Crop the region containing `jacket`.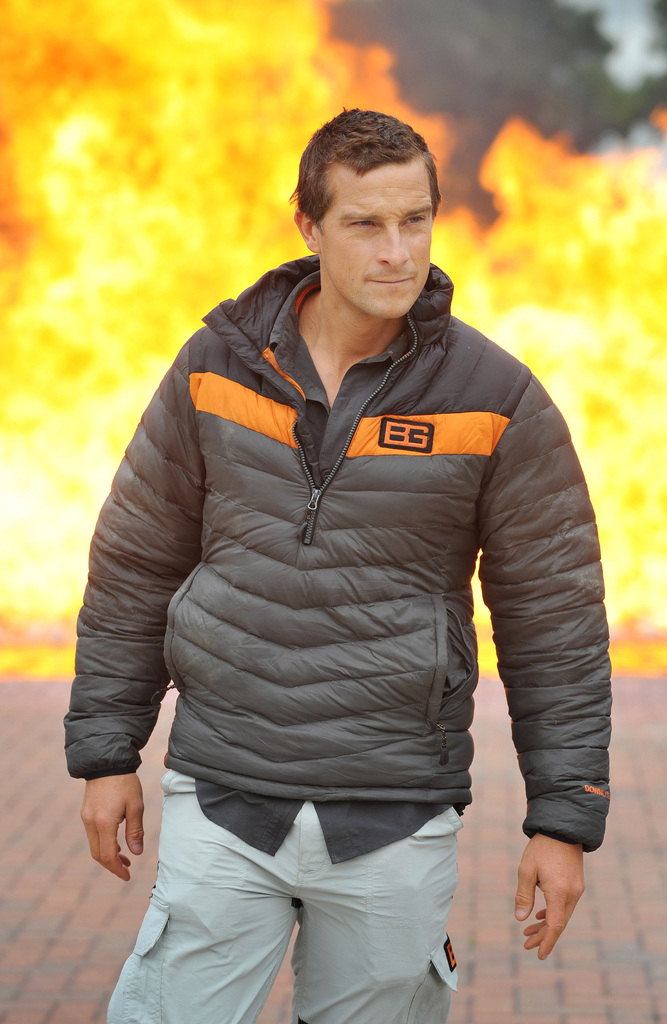
Crop region: (82, 168, 603, 910).
